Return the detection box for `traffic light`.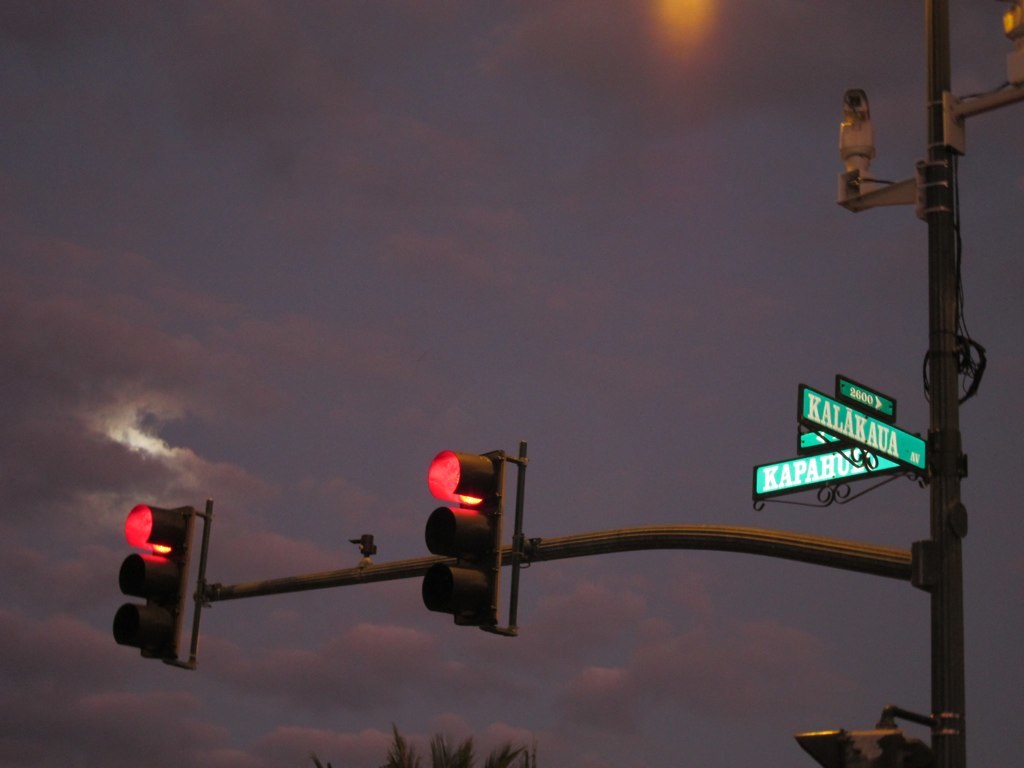
795,729,900,767.
